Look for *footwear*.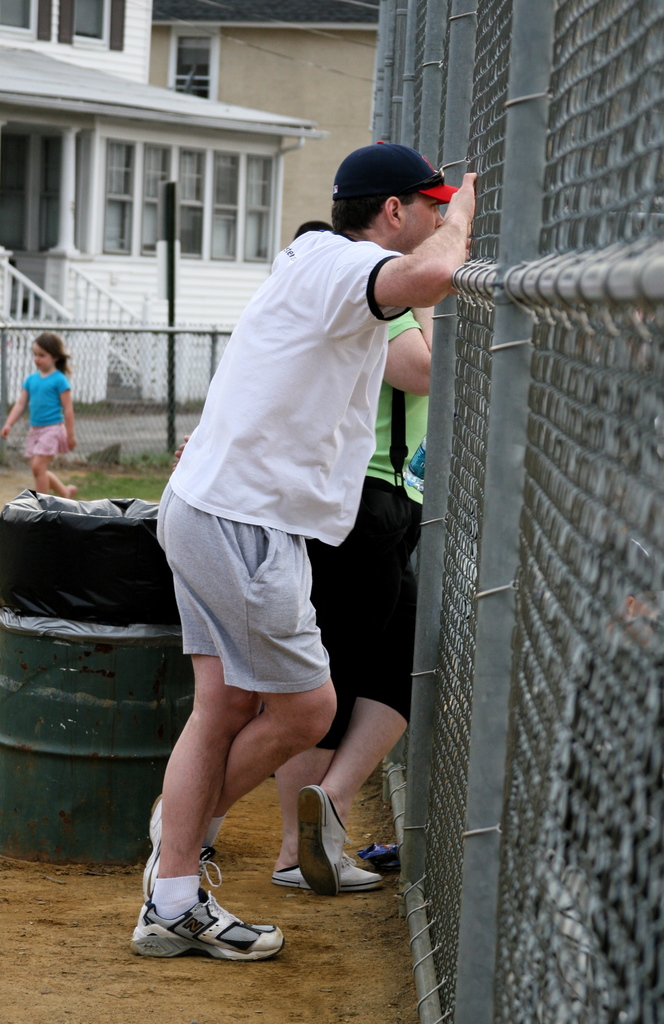
Found: {"left": 104, "top": 872, "right": 304, "bottom": 953}.
